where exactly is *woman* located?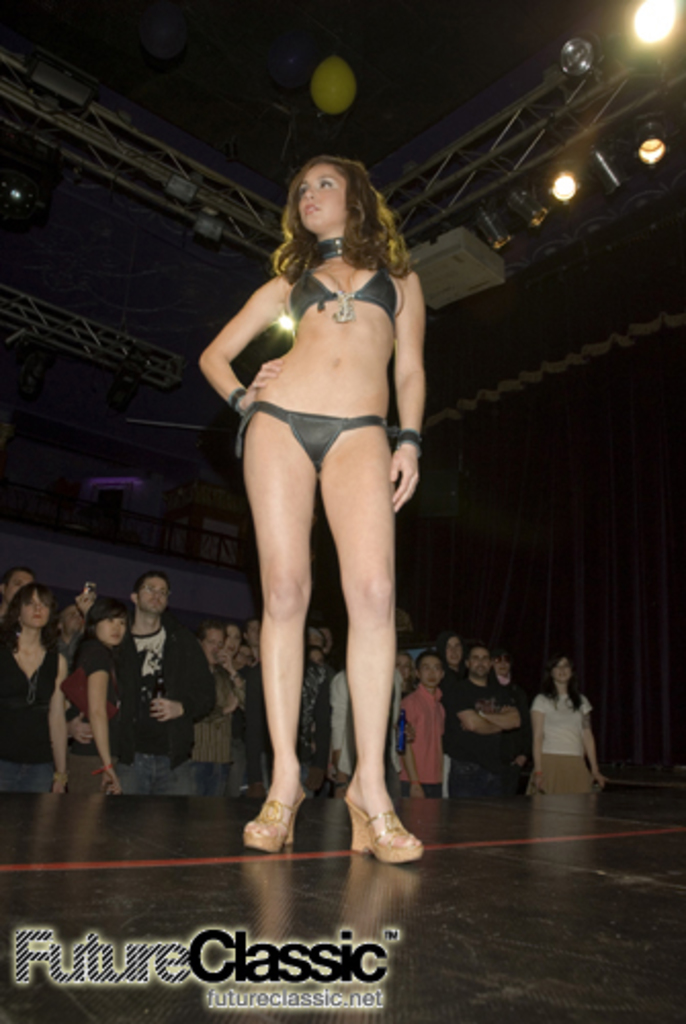
Its bounding box is bbox=[211, 156, 416, 903].
